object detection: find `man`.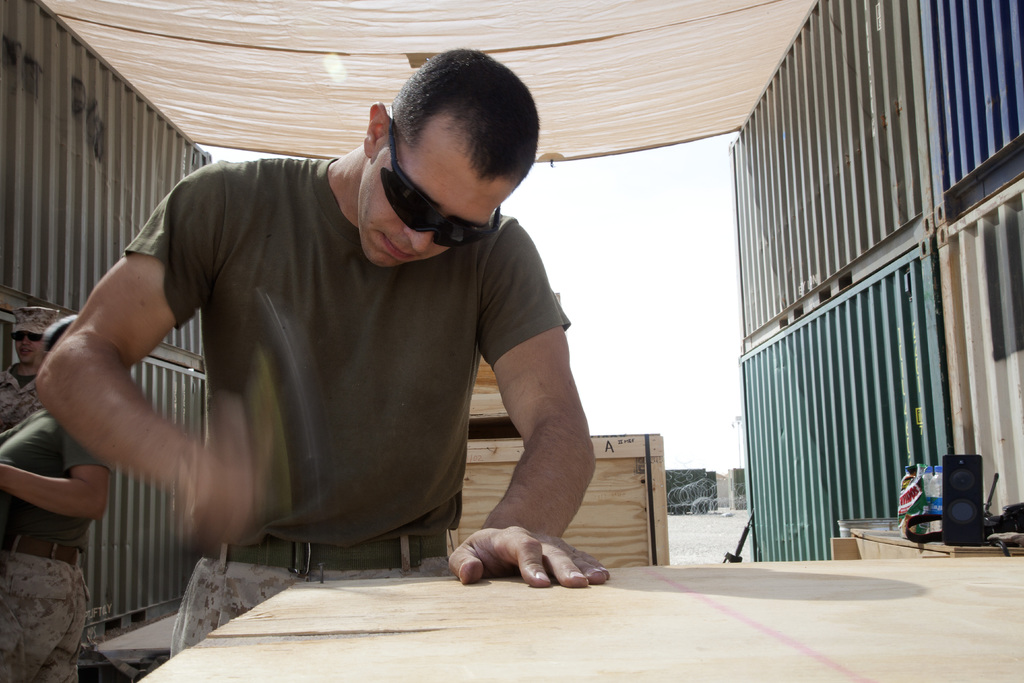
box(0, 306, 62, 432).
